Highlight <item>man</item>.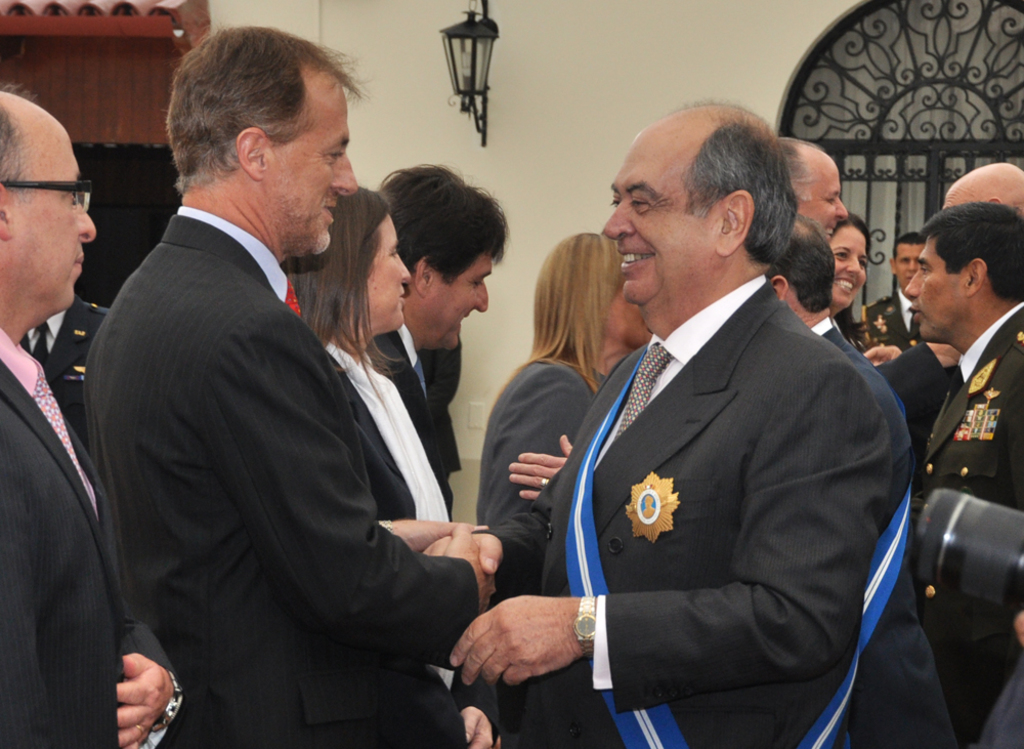
Highlighted region: [520,76,923,745].
